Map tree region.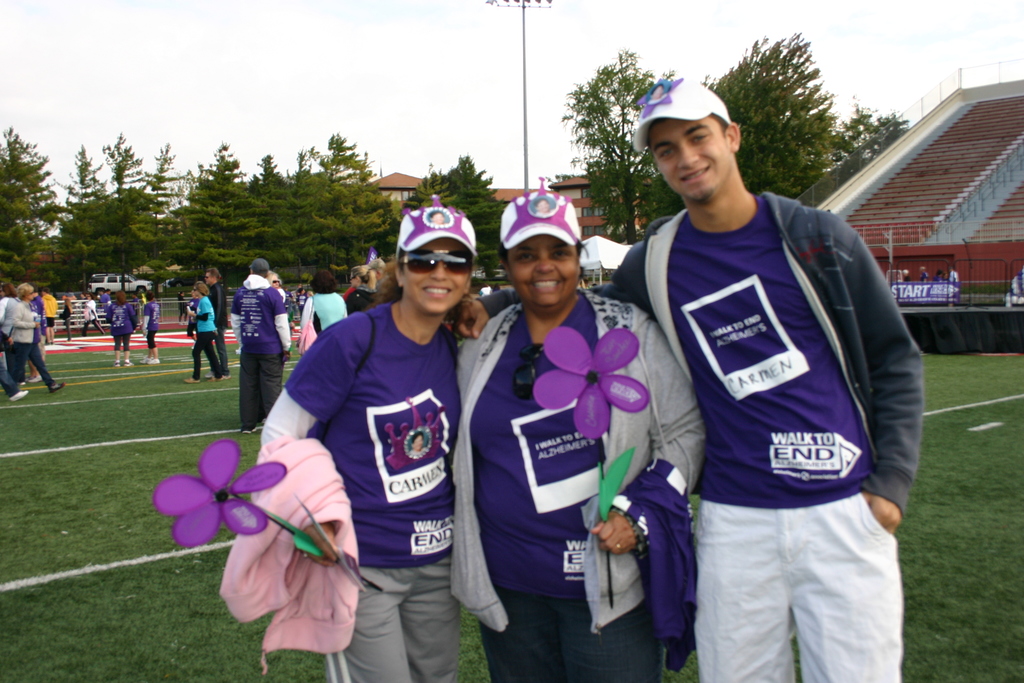
Mapped to (x1=167, y1=139, x2=272, y2=288).
